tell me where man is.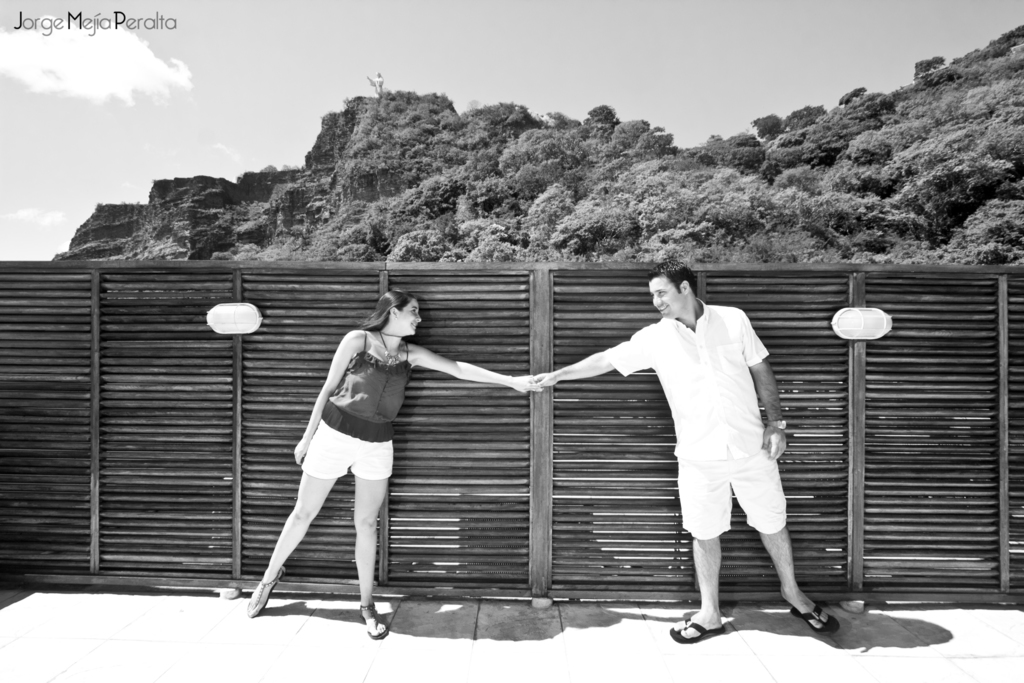
man is at BBox(528, 261, 835, 641).
